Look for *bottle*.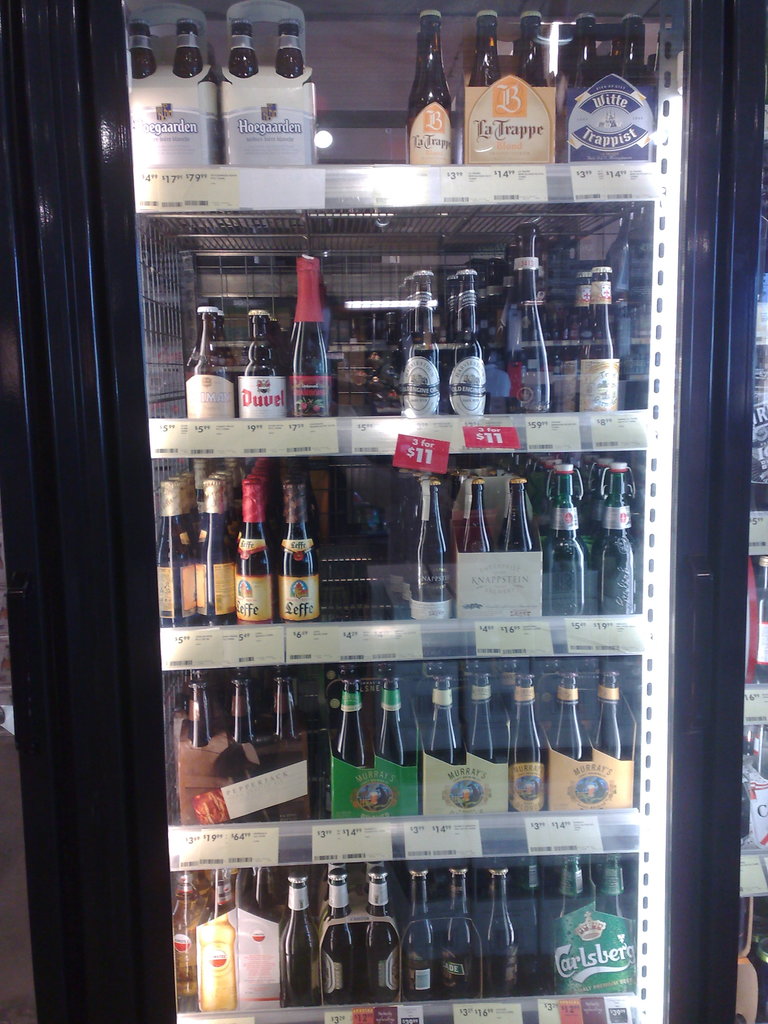
Found: rect(575, 3, 598, 63).
